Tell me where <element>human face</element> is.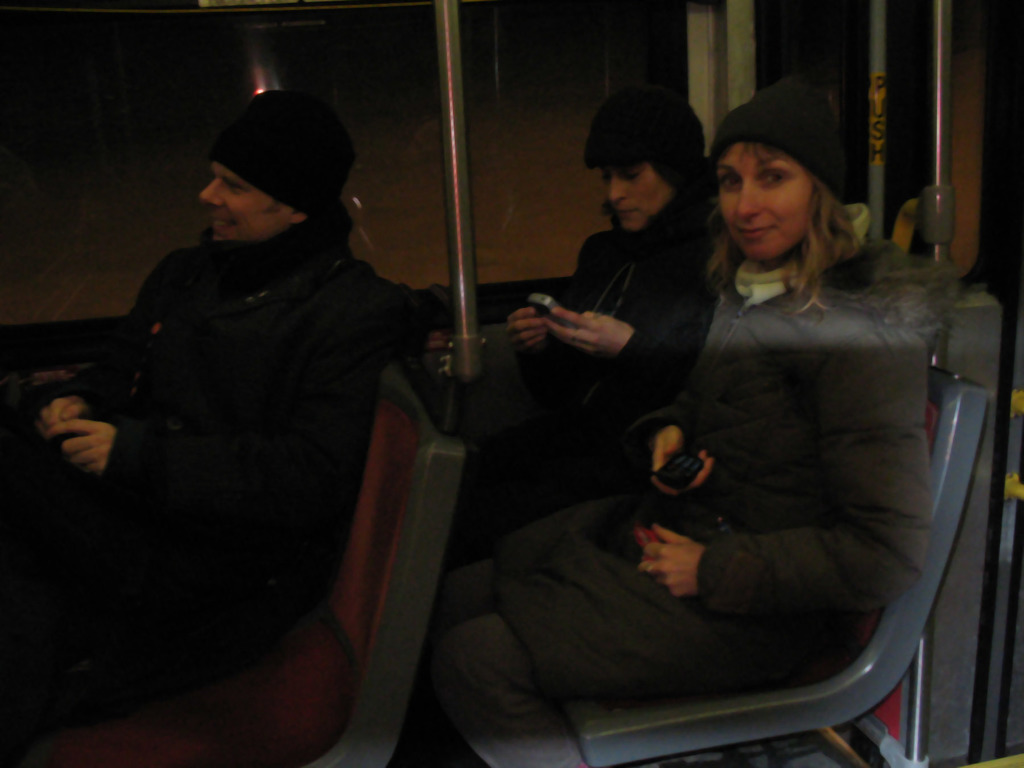
<element>human face</element> is at 604:159:673:234.
